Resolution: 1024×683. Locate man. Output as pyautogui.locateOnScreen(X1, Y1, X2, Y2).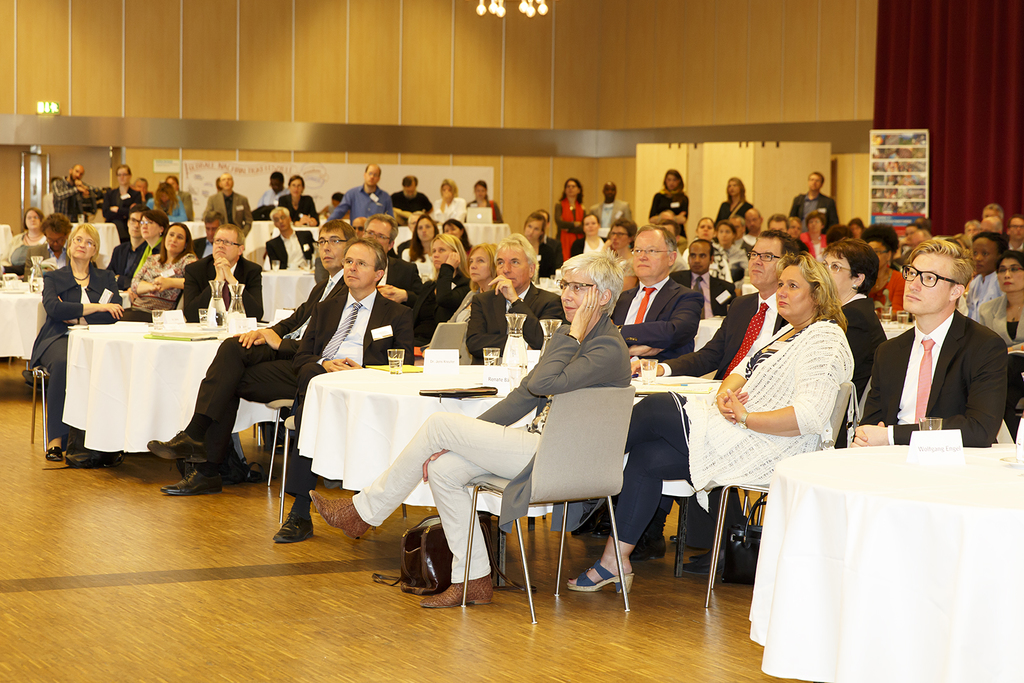
pyautogui.locateOnScreen(202, 173, 255, 238).
